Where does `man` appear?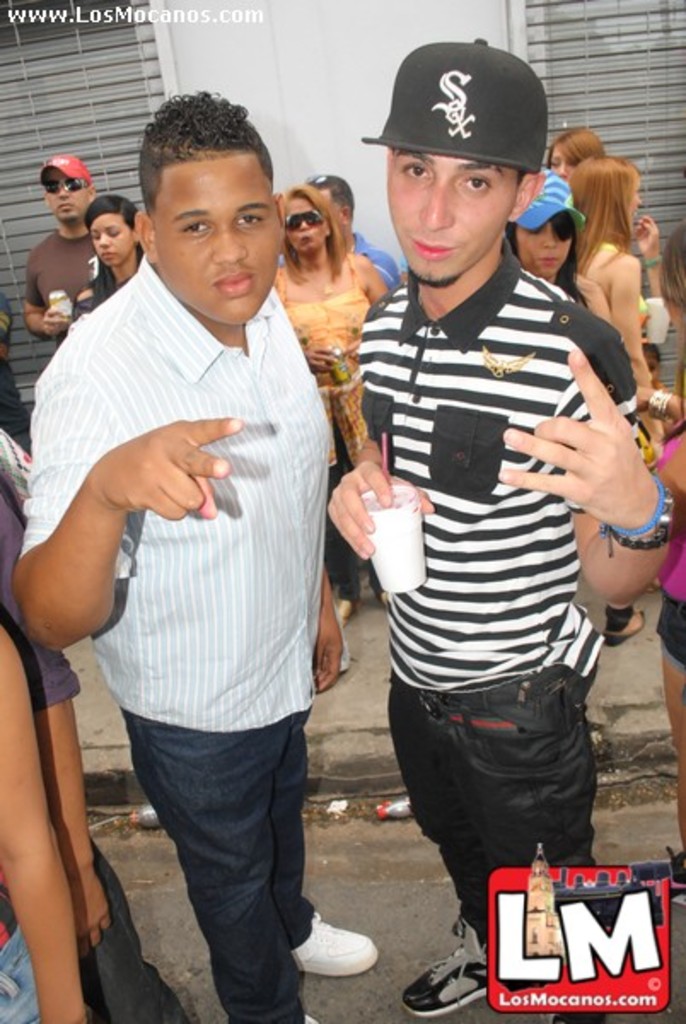
Appears at 26,159,97,343.
